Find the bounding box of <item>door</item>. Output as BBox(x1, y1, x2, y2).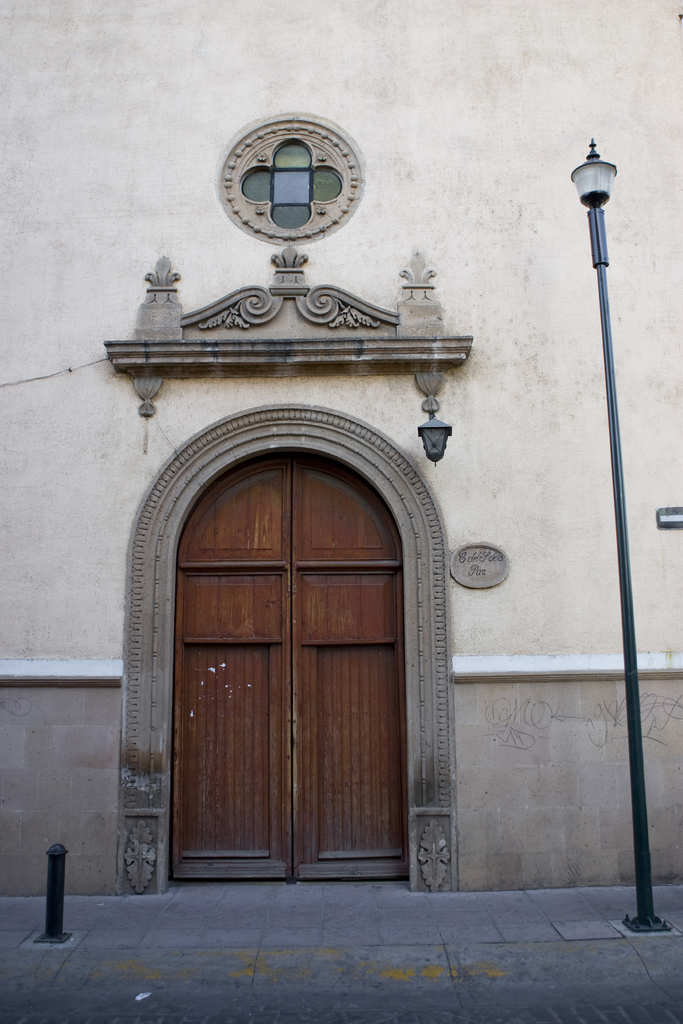
BBox(157, 479, 425, 891).
